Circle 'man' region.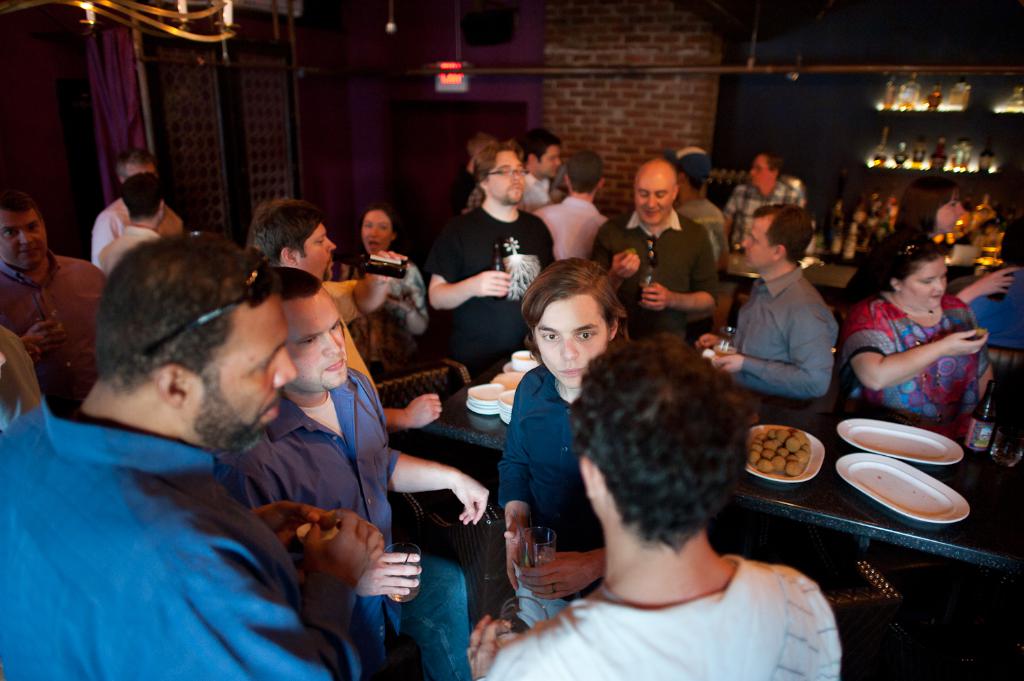
Region: 478/331/849/680.
